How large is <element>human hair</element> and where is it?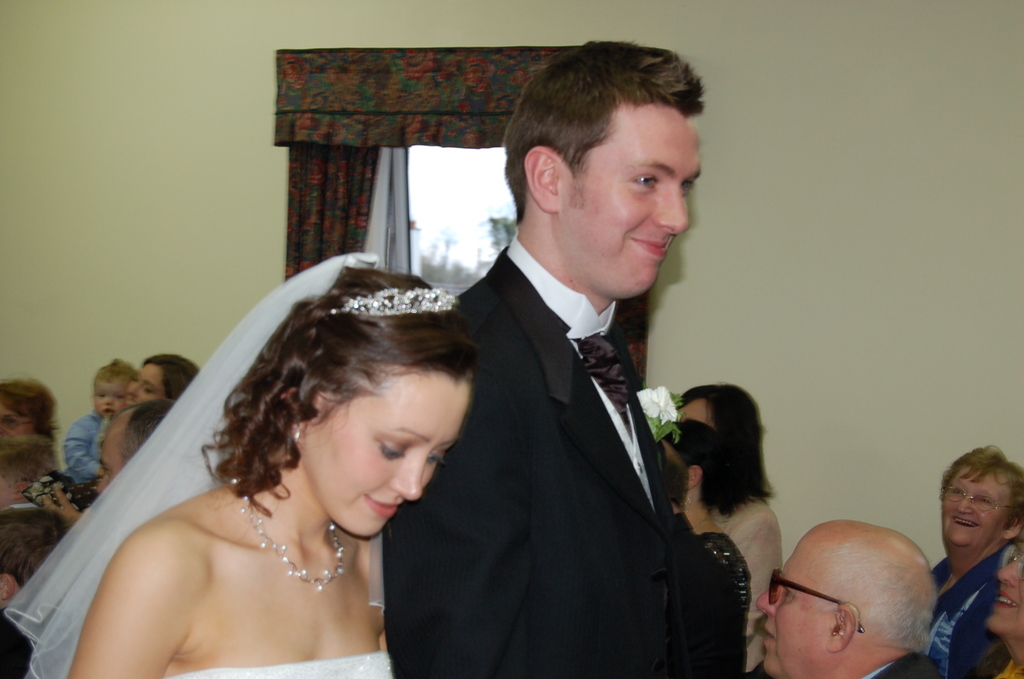
Bounding box: [x1=120, y1=395, x2=175, y2=466].
